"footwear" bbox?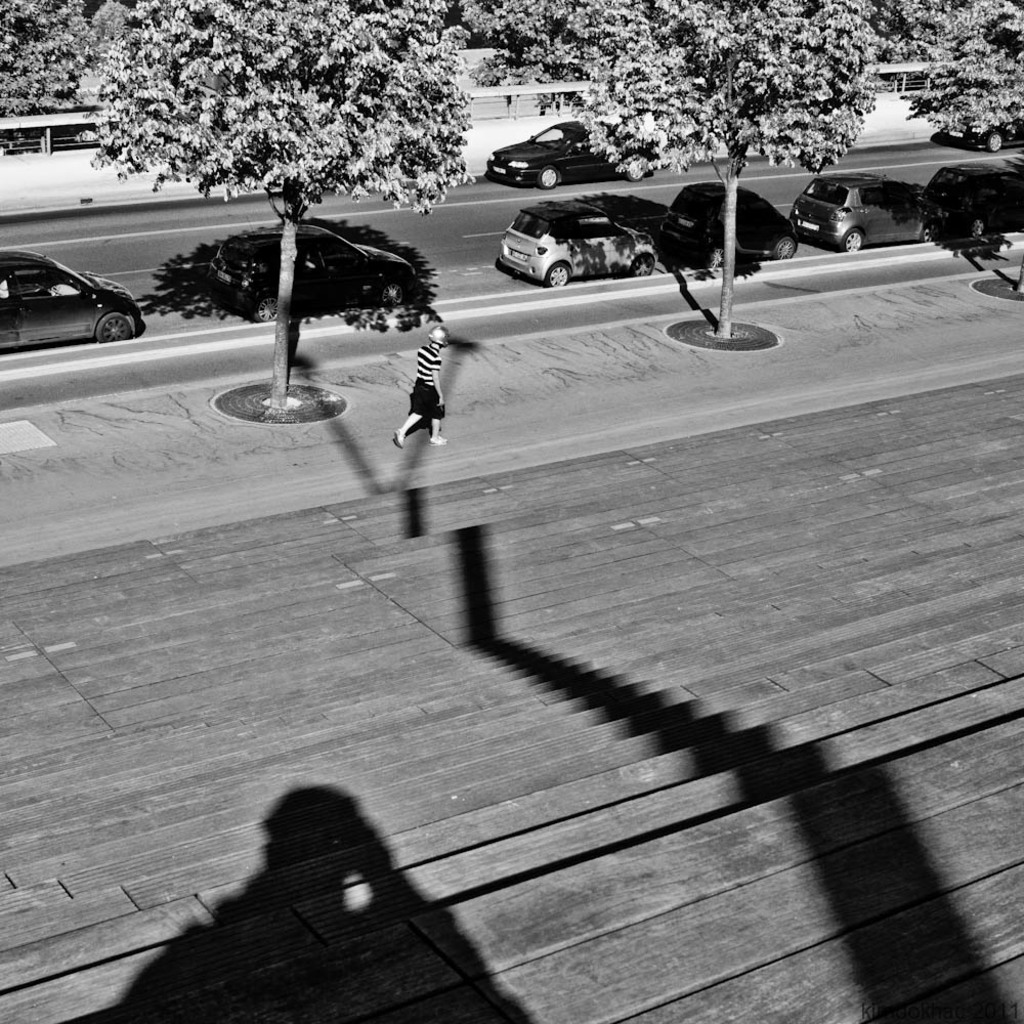
select_region(430, 434, 450, 444)
